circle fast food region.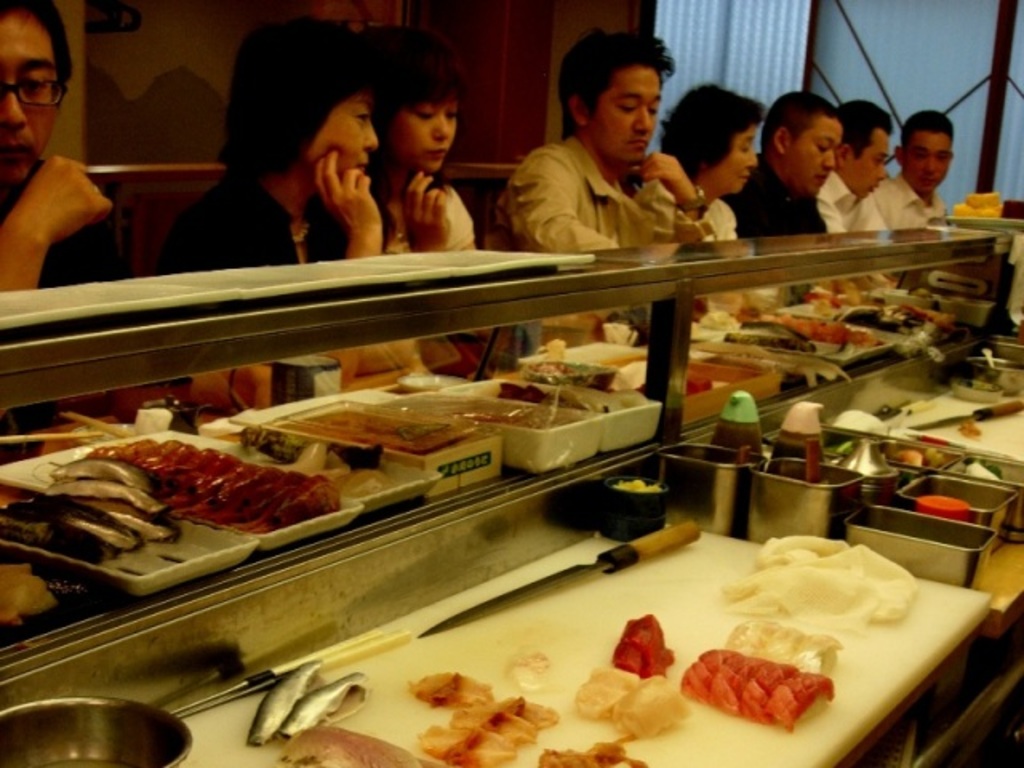
Region: bbox=(531, 358, 616, 398).
